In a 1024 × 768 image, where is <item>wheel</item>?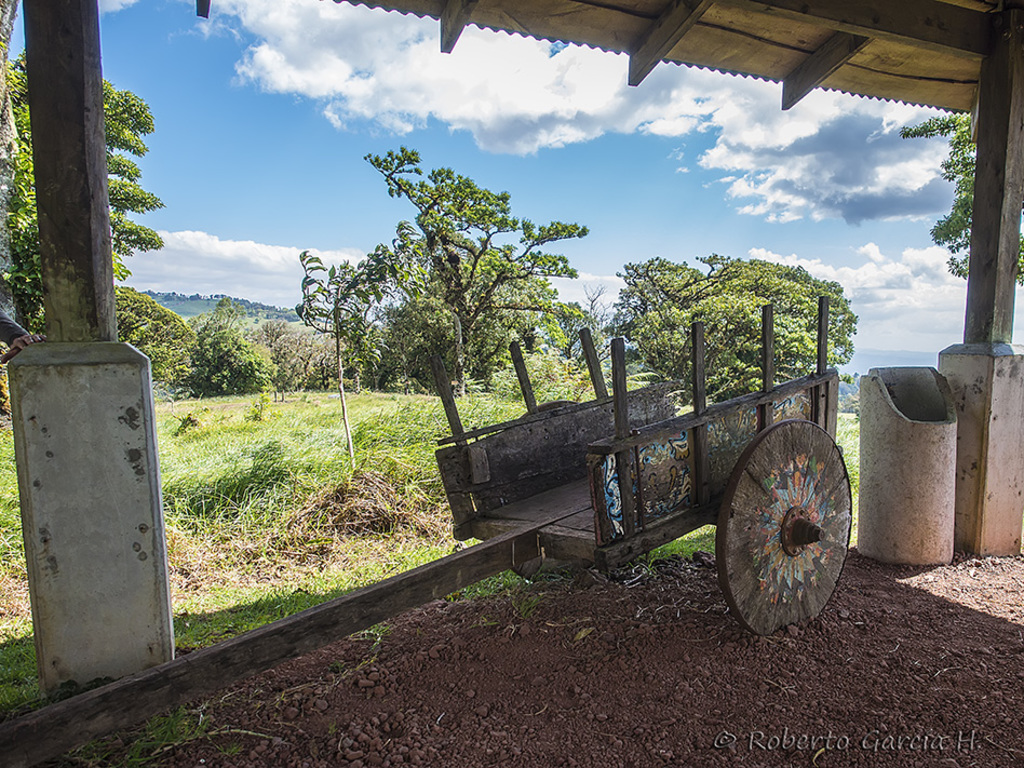
bbox(713, 420, 858, 635).
